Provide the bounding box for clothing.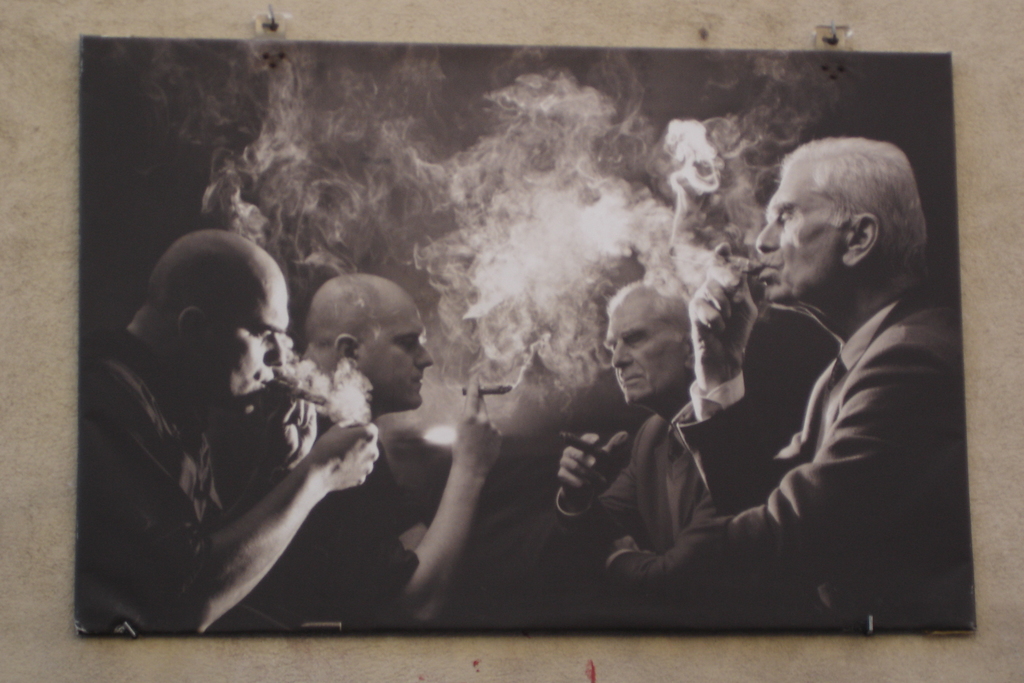
550/399/710/557.
